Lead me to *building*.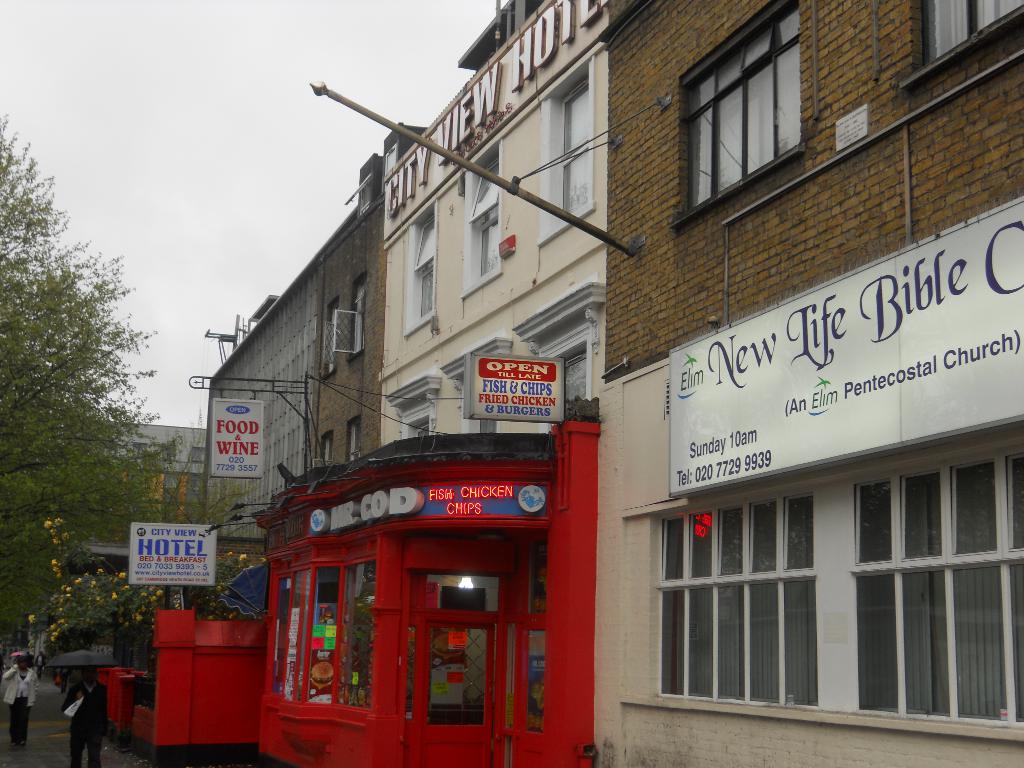
Lead to <box>593,0,1023,767</box>.
